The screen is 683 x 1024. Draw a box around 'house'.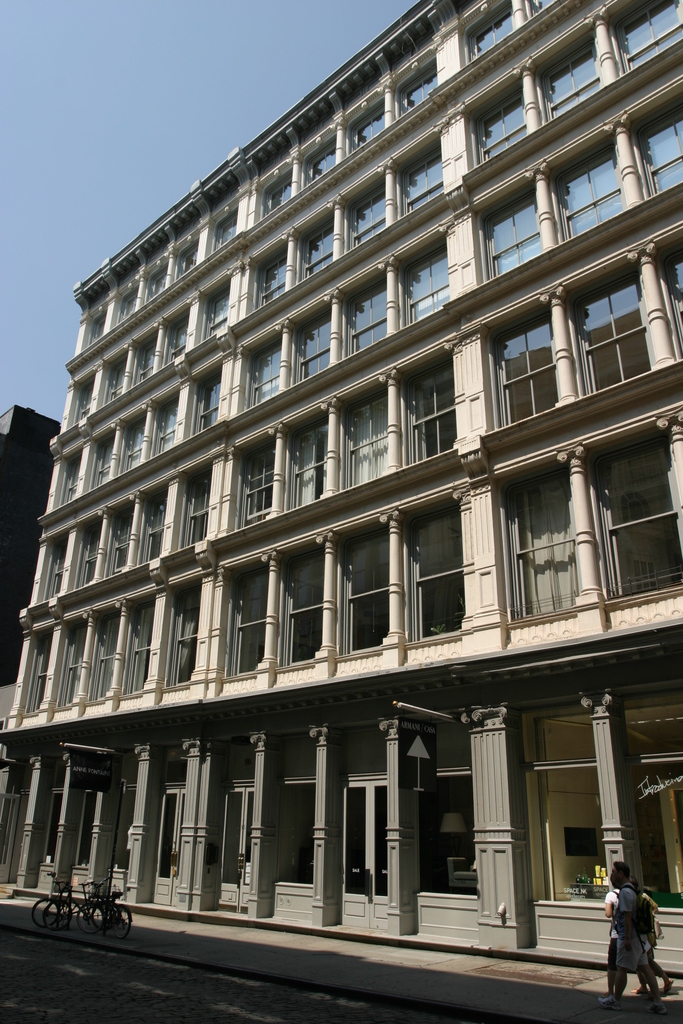
box=[28, 0, 661, 956].
